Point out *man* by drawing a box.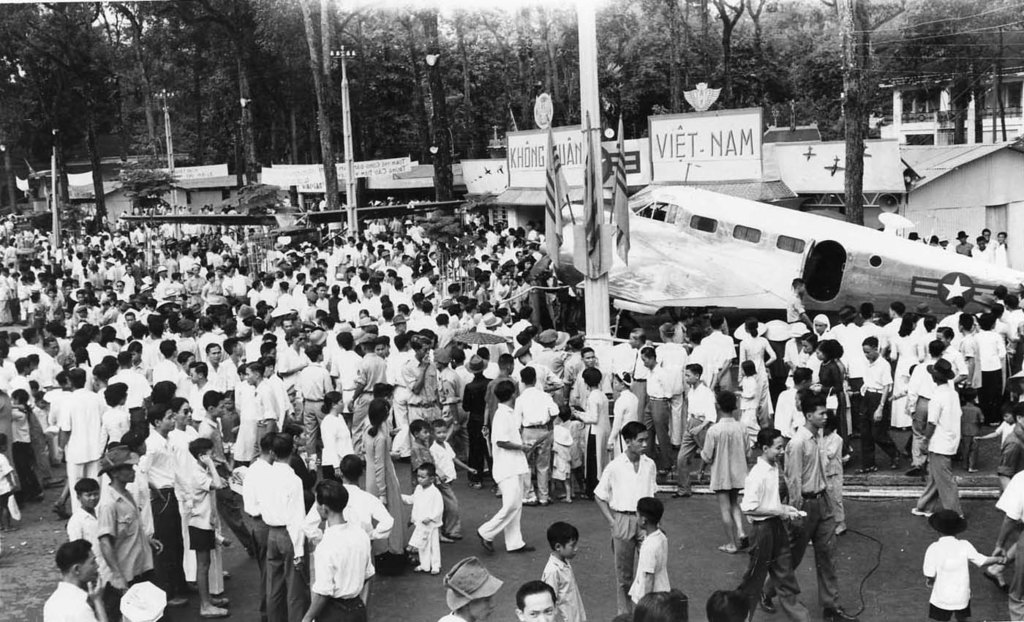
[91, 446, 169, 619].
